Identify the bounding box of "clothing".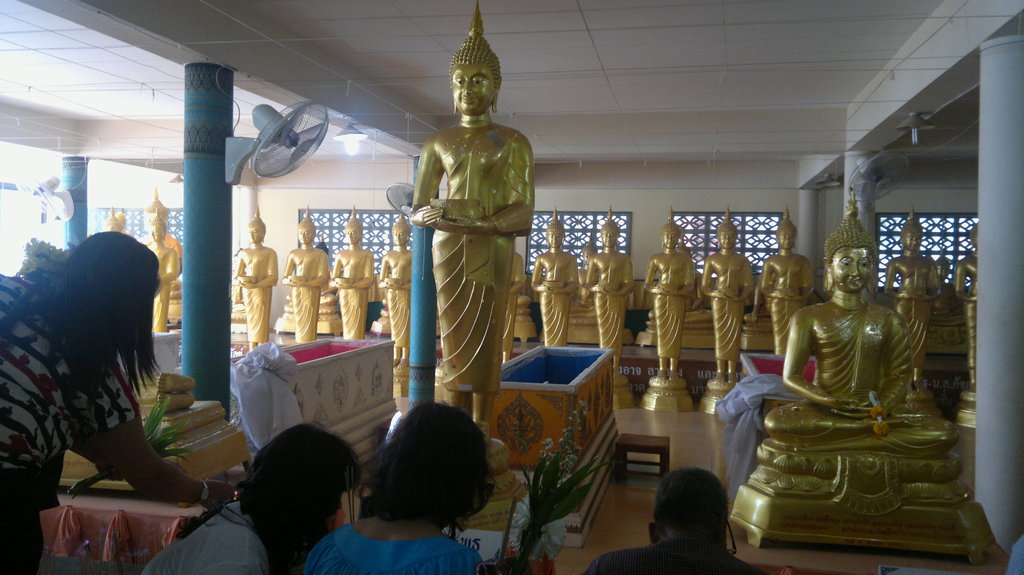
Rect(315, 522, 467, 569).
